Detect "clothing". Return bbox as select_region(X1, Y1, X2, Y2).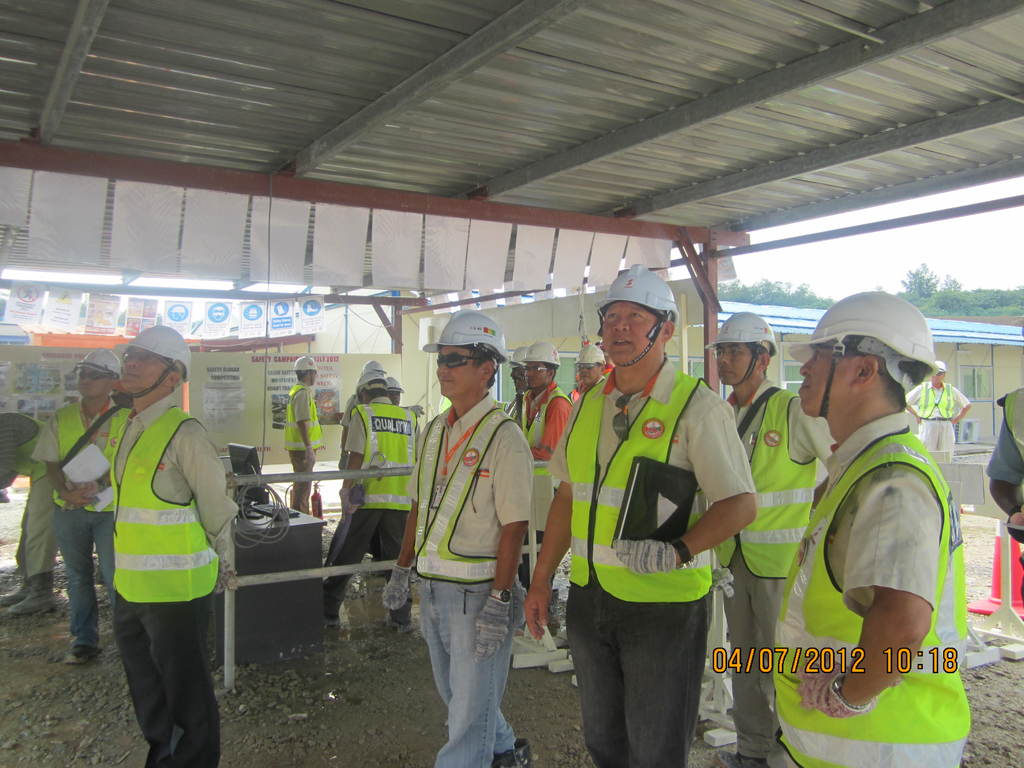
select_region(116, 392, 237, 767).
